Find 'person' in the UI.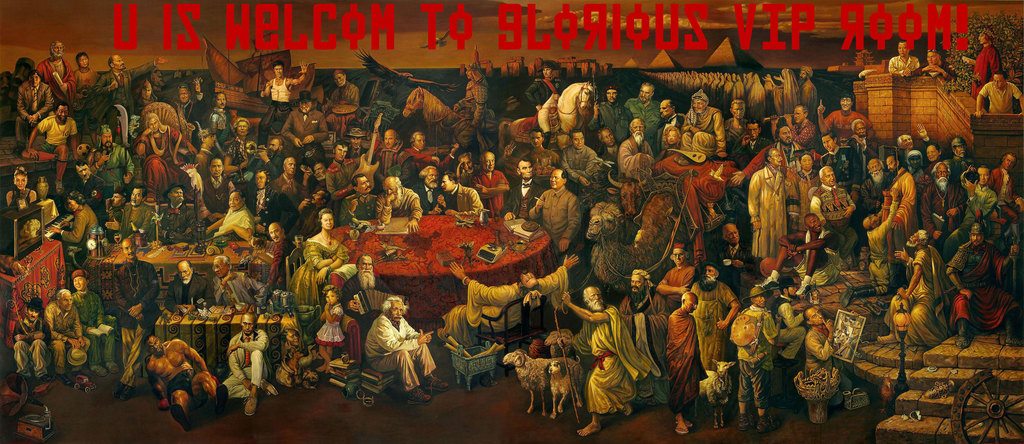
UI element at {"x1": 966, "y1": 26, "x2": 999, "y2": 99}.
